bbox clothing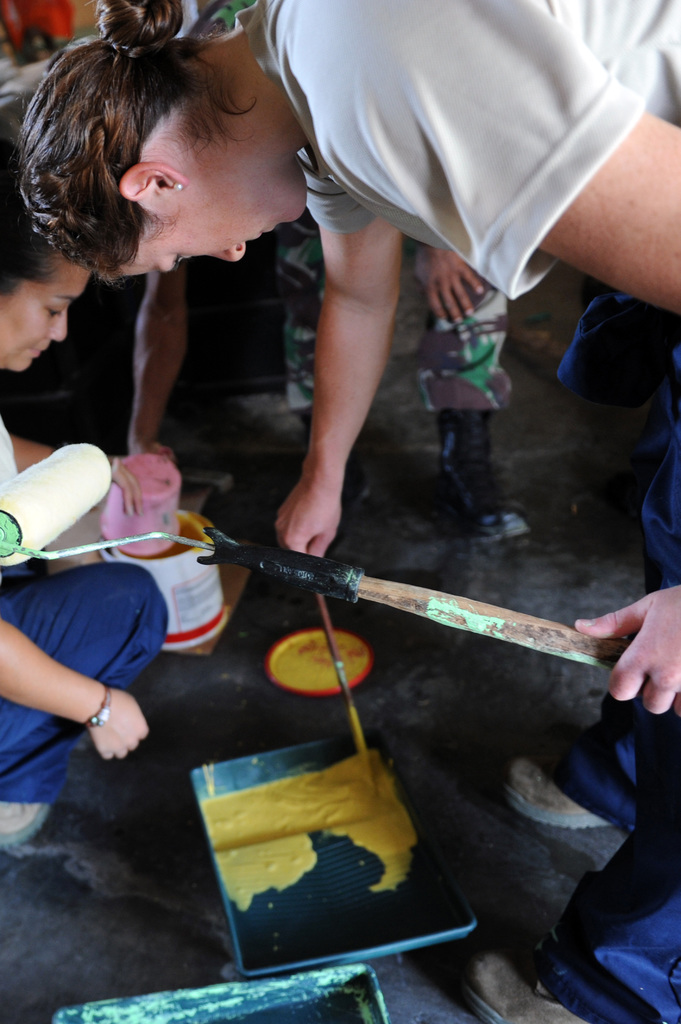
<box>235,0,680,300</box>
